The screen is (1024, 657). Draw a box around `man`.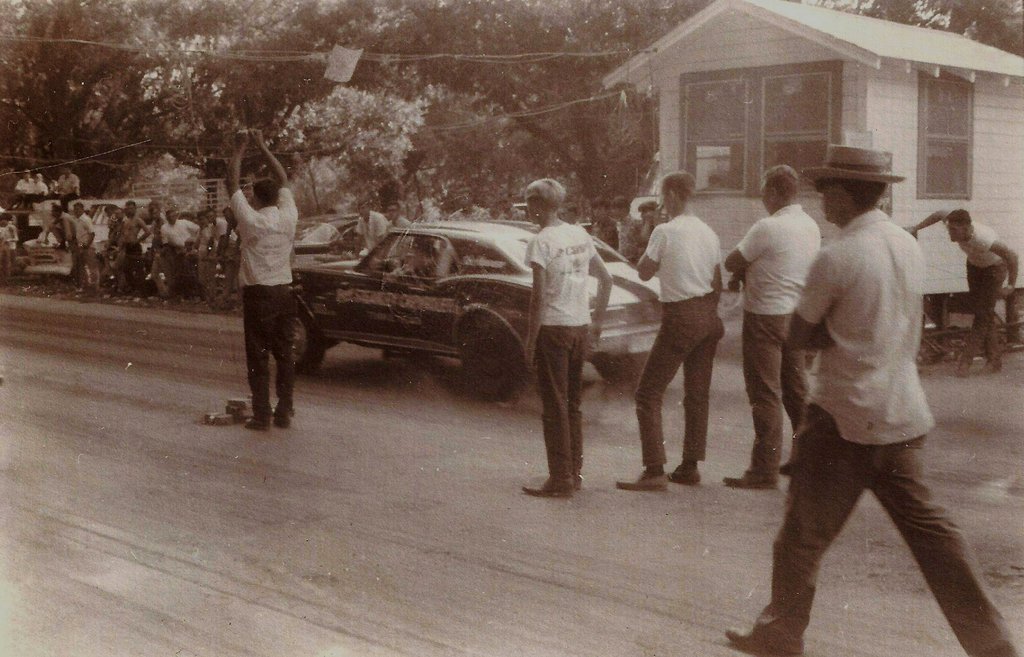
box=[71, 203, 99, 287].
